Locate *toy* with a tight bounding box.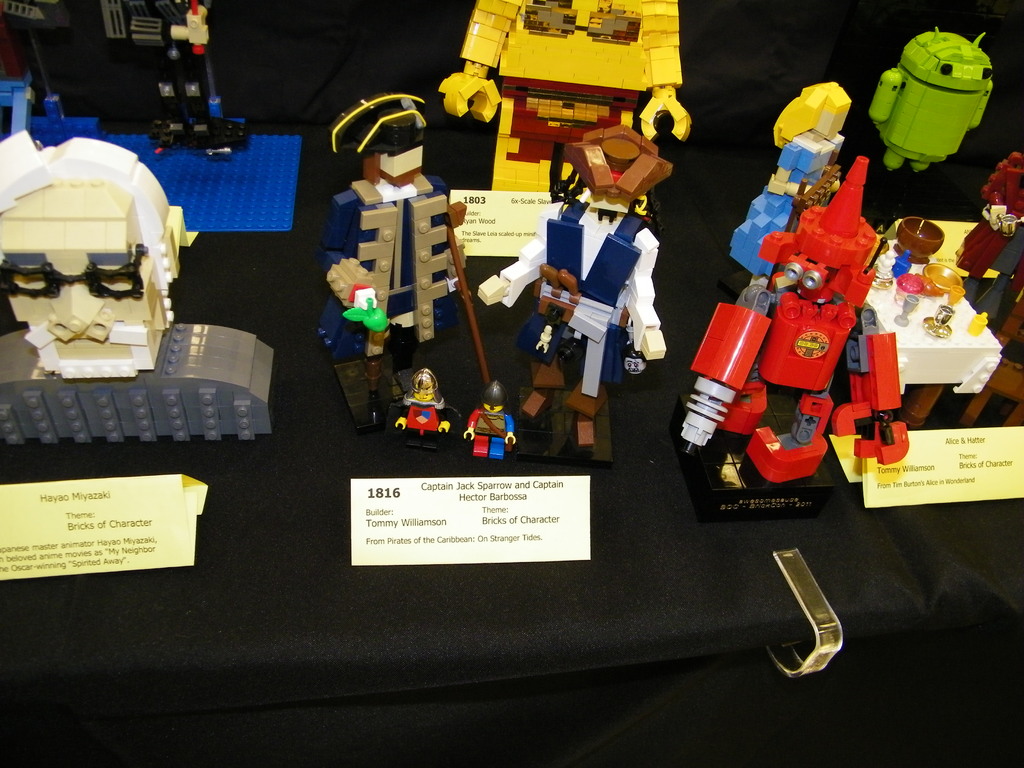
left=950, top=148, right=1023, bottom=328.
